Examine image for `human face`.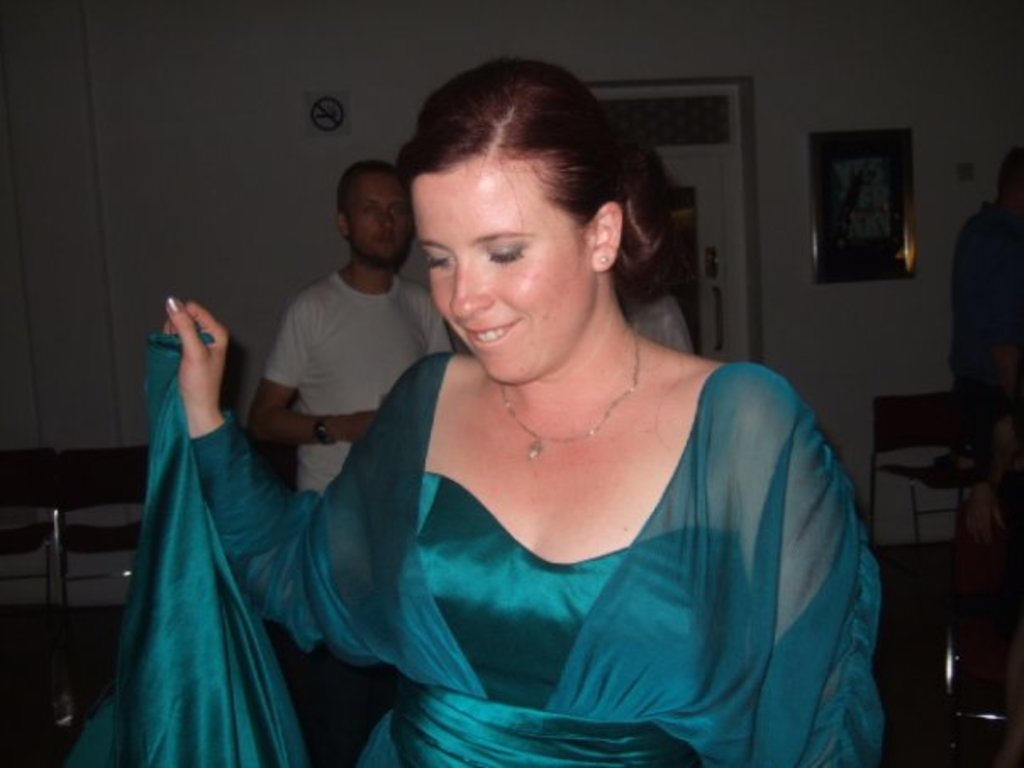
Examination result: 412 156 592 387.
